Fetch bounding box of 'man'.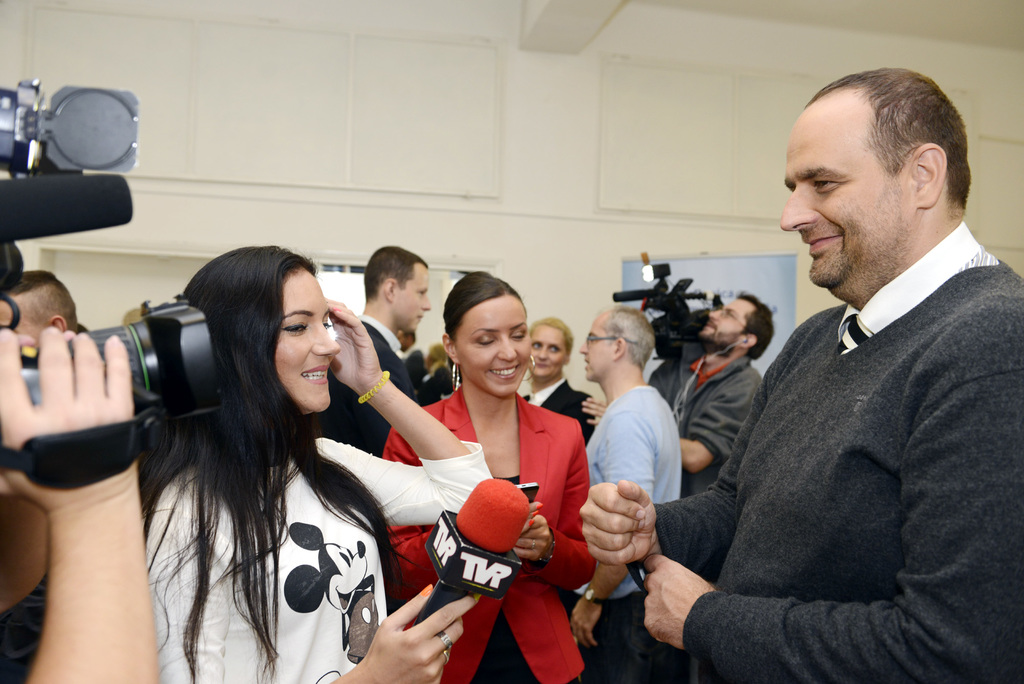
Bbox: [577, 298, 686, 681].
